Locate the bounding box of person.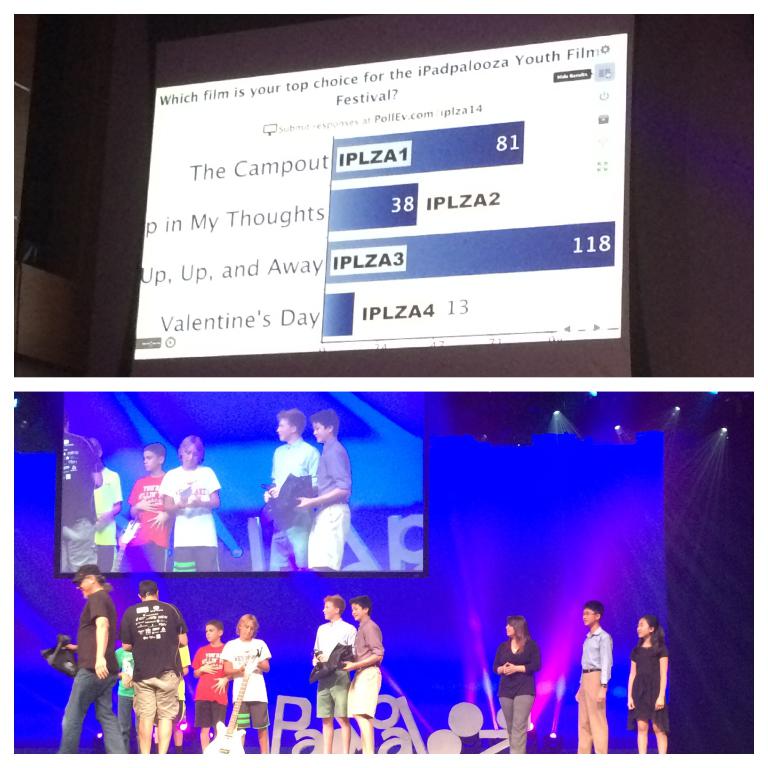
Bounding box: bbox(57, 563, 129, 756).
